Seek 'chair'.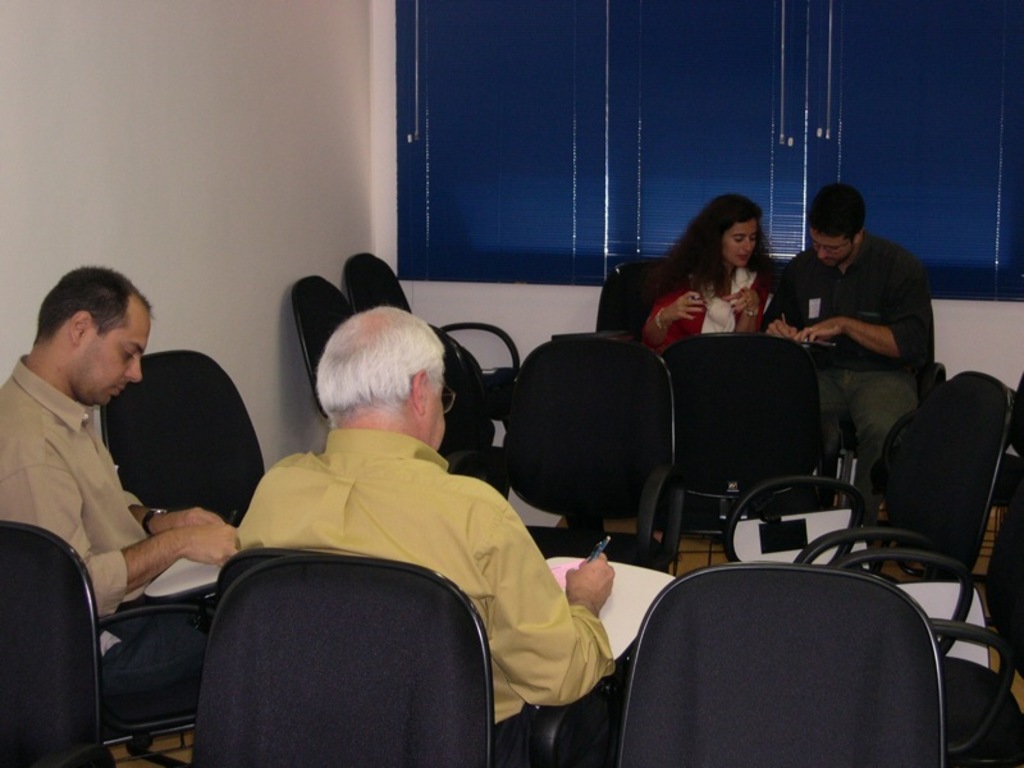
x1=657, y1=334, x2=851, y2=547.
